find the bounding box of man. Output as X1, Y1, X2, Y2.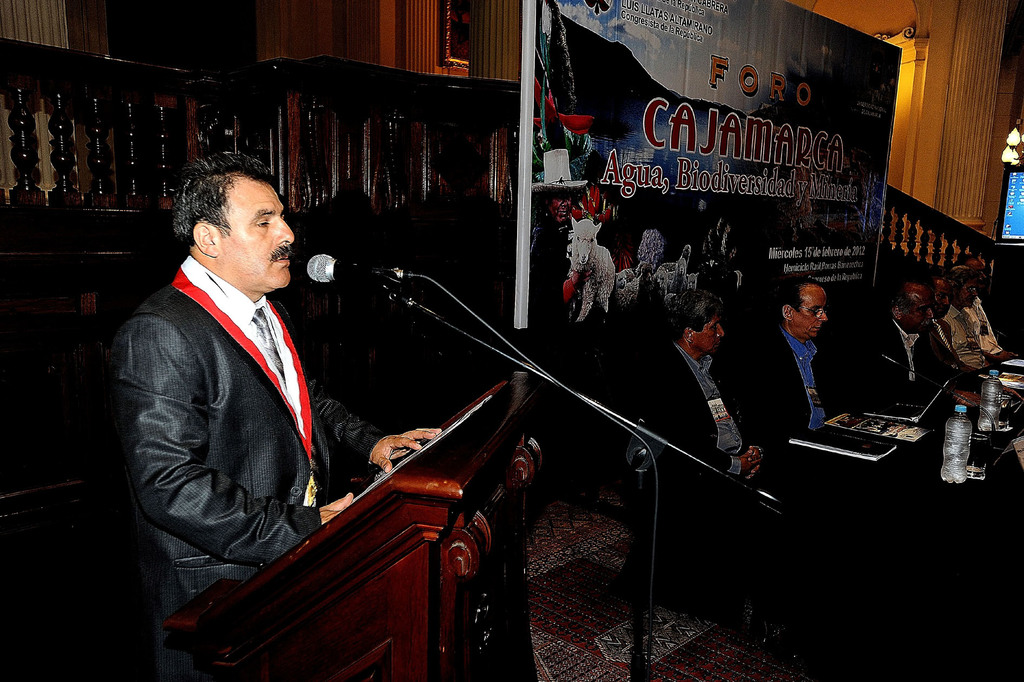
861, 278, 982, 420.
